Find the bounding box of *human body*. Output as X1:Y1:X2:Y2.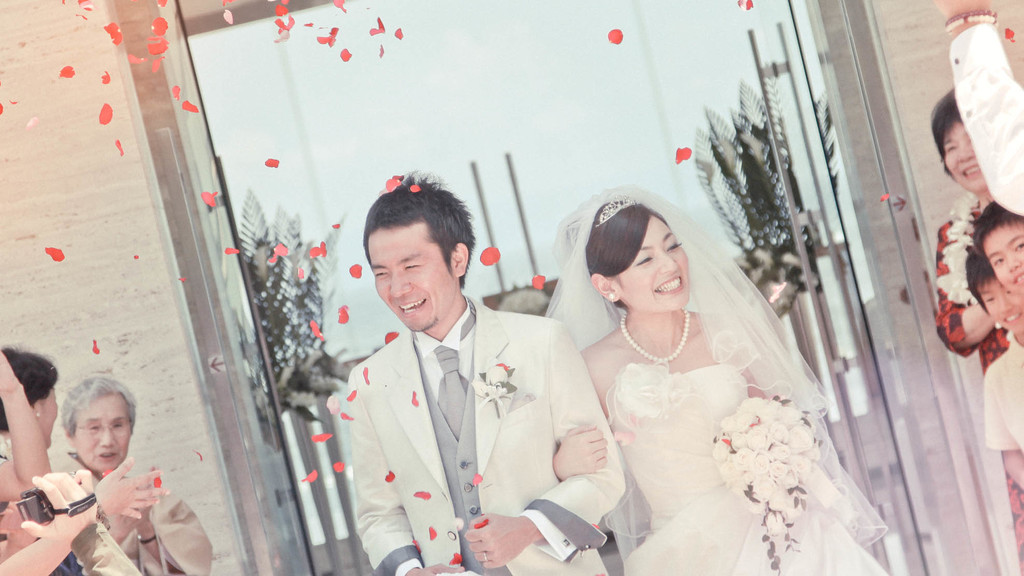
552:309:906:575.
